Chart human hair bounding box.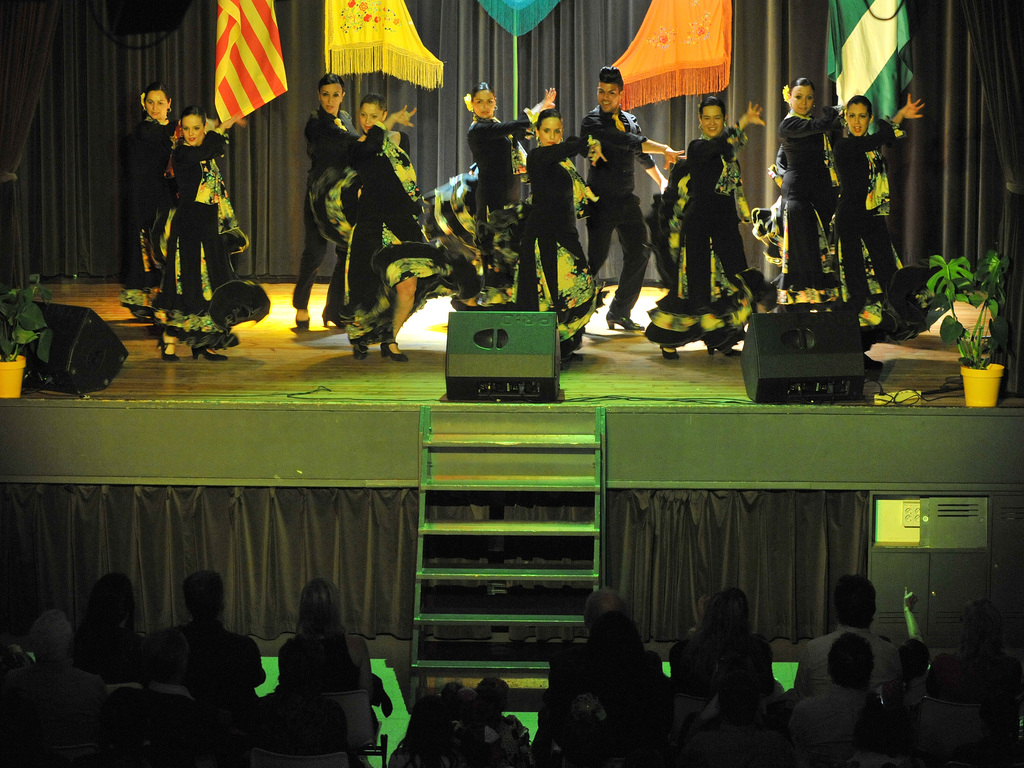
Charted: select_region(826, 630, 872, 690).
